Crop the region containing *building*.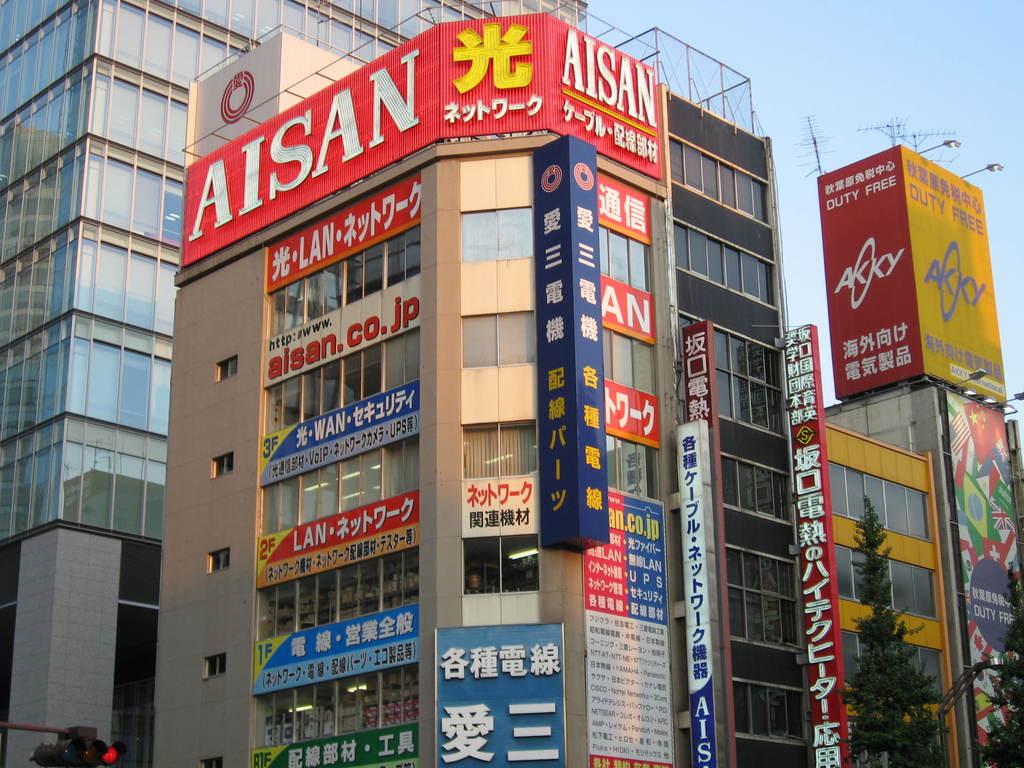
Crop region: pyautogui.locateOnScreen(821, 421, 956, 766).
